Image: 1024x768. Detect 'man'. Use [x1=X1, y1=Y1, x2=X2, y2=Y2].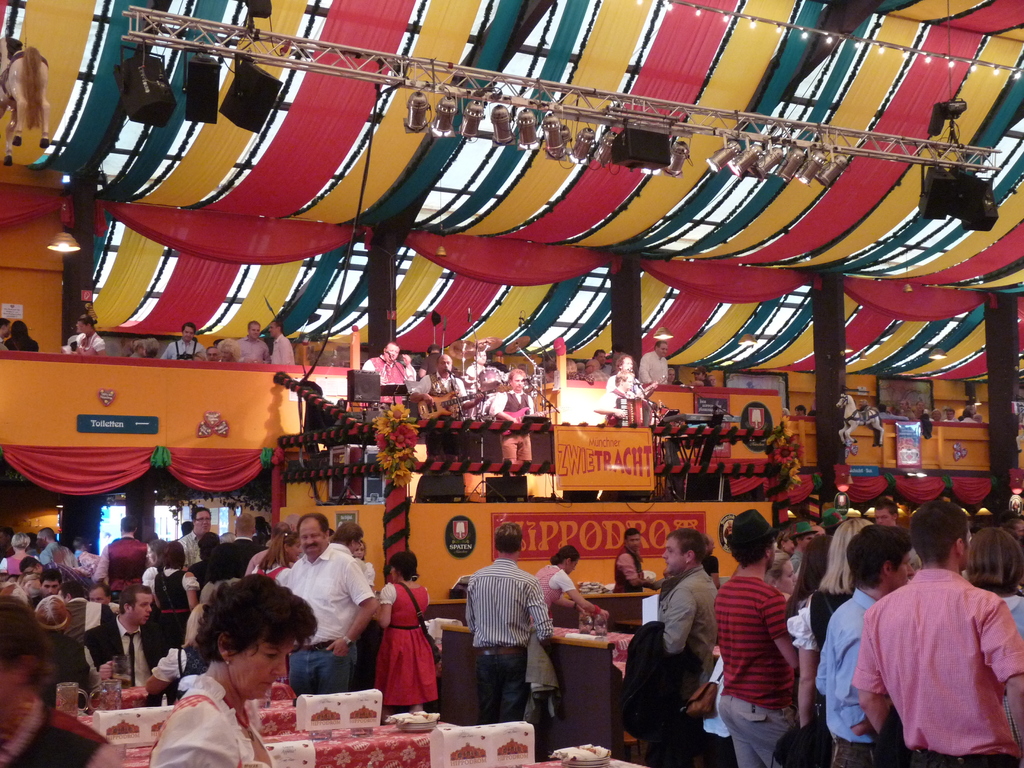
[x1=871, y1=498, x2=900, y2=523].
